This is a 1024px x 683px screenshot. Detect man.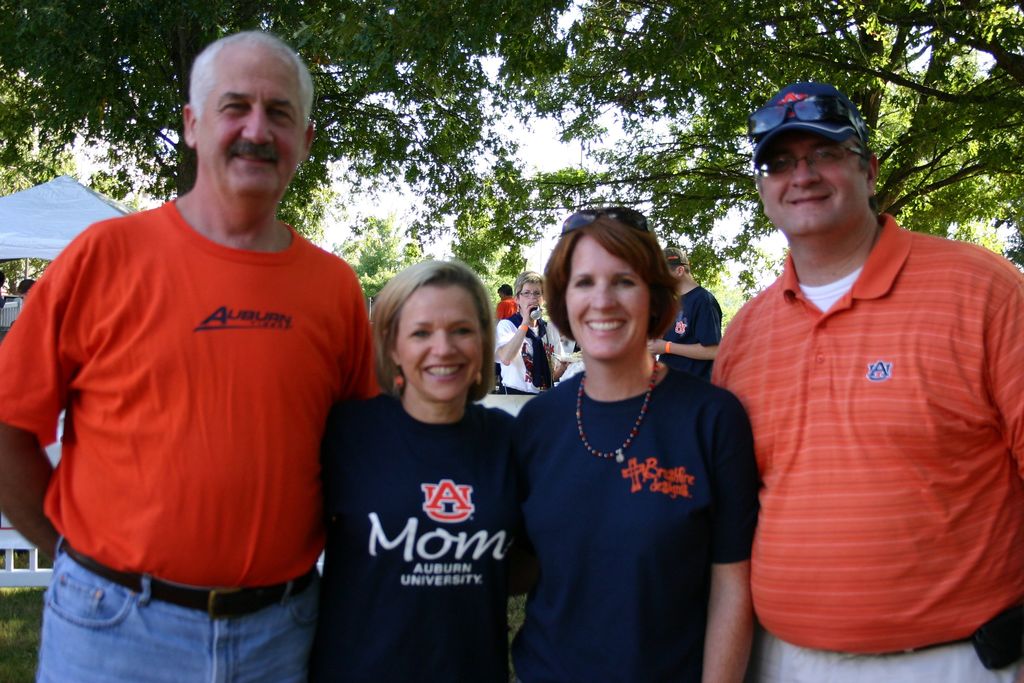
region(0, 26, 383, 682).
